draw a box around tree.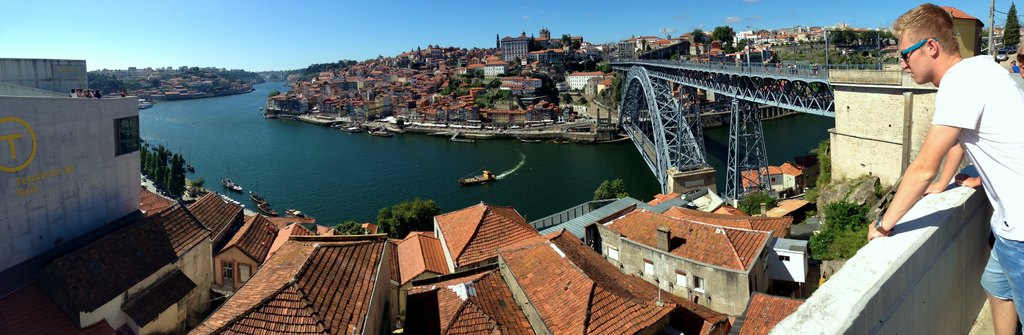
{"x1": 598, "y1": 172, "x2": 632, "y2": 198}.
